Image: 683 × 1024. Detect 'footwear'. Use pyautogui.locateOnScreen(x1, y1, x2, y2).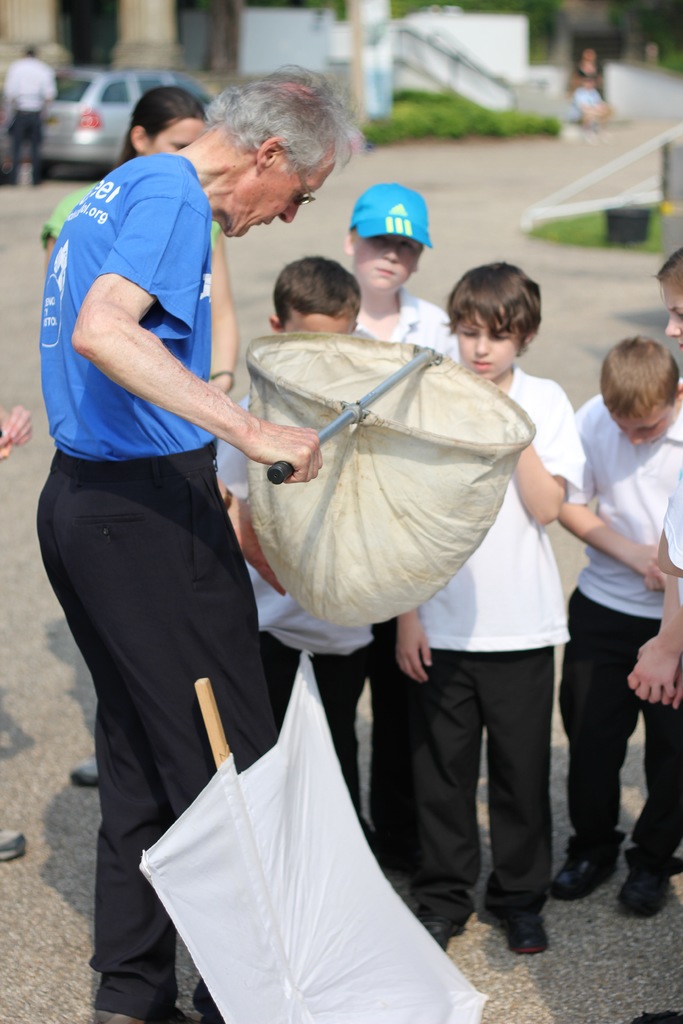
pyautogui.locateOnScreen(68, 755, 101, 790).
